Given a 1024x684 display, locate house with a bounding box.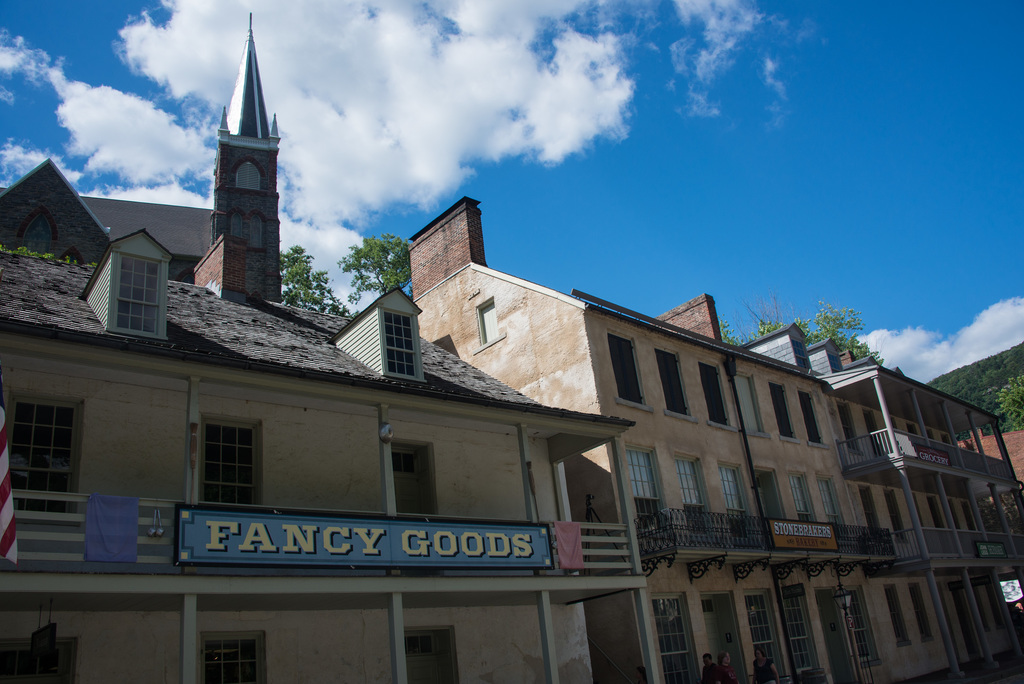
Located: Rect(1, 6, 648, 683).
